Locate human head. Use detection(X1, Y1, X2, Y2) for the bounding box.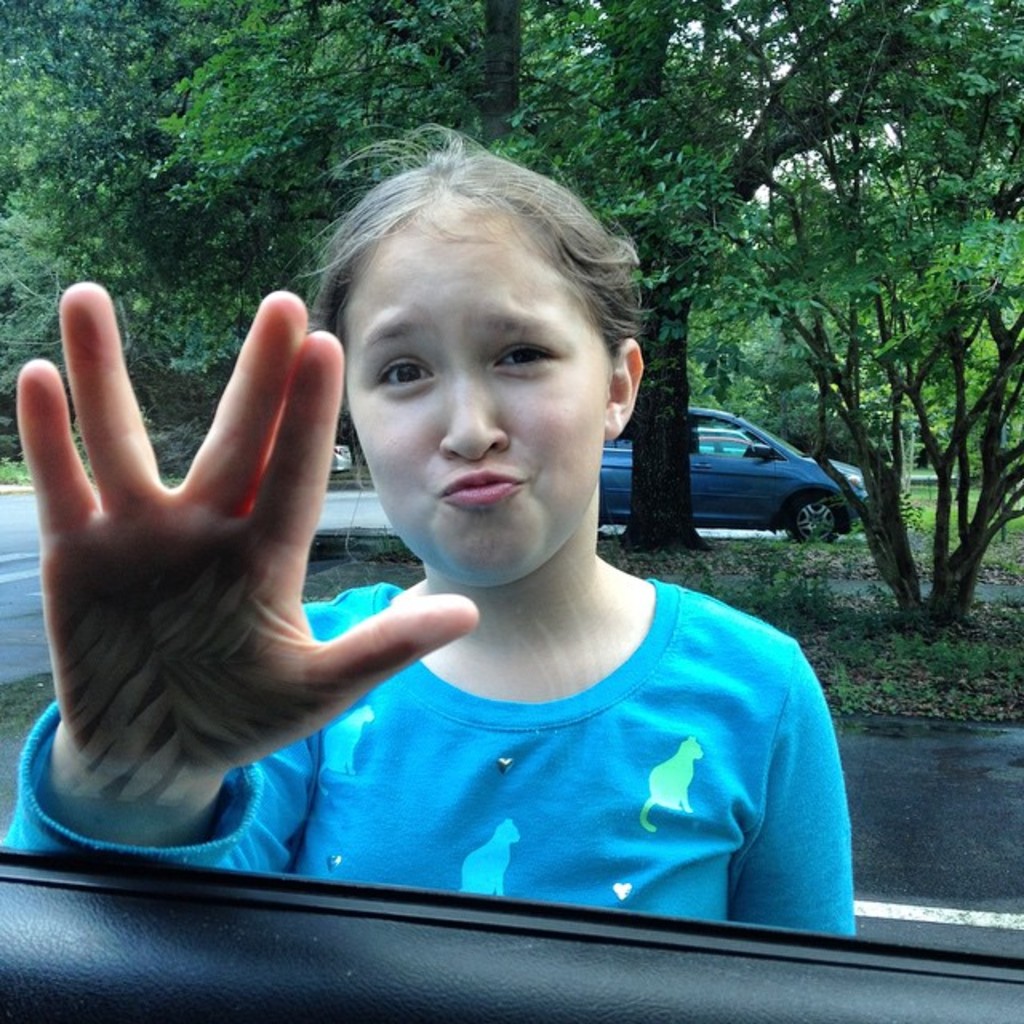
detection(314, 126, 672, 566).
